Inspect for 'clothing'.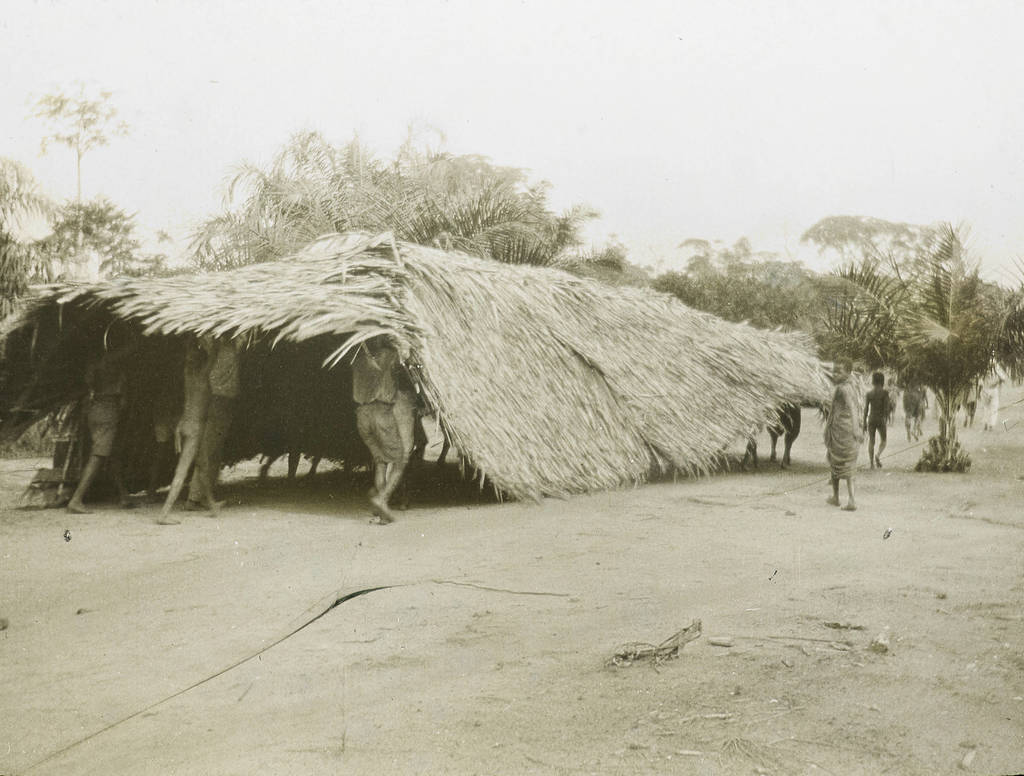
Inspection: [61,353,125,512].
